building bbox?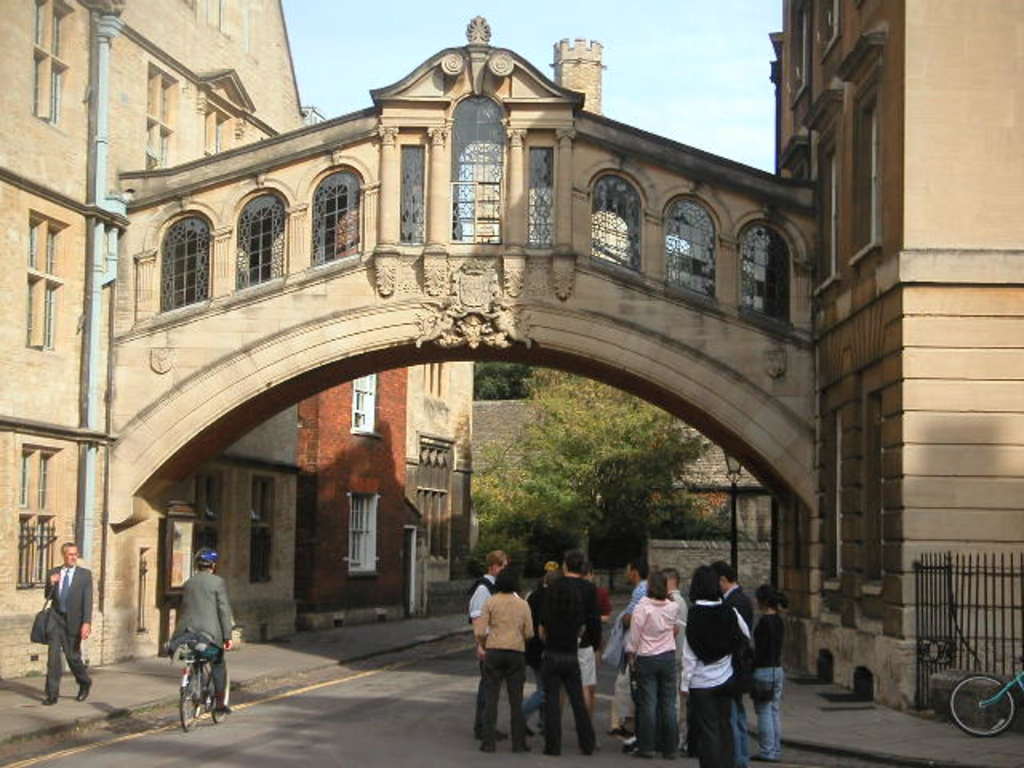
(left=472, top=395, right=763, bottom=581)
